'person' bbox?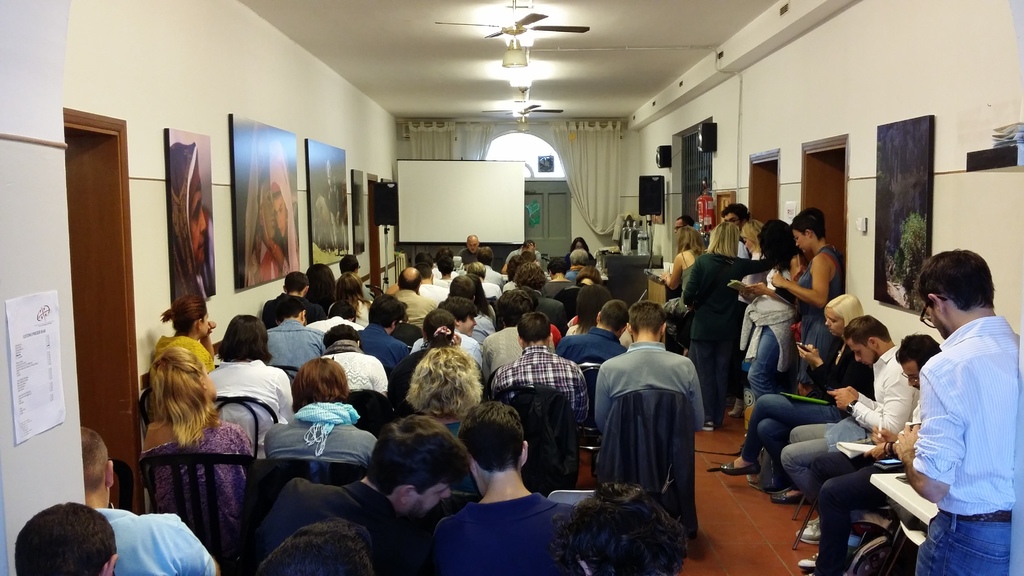
rect(717, 291, 865, 497)
